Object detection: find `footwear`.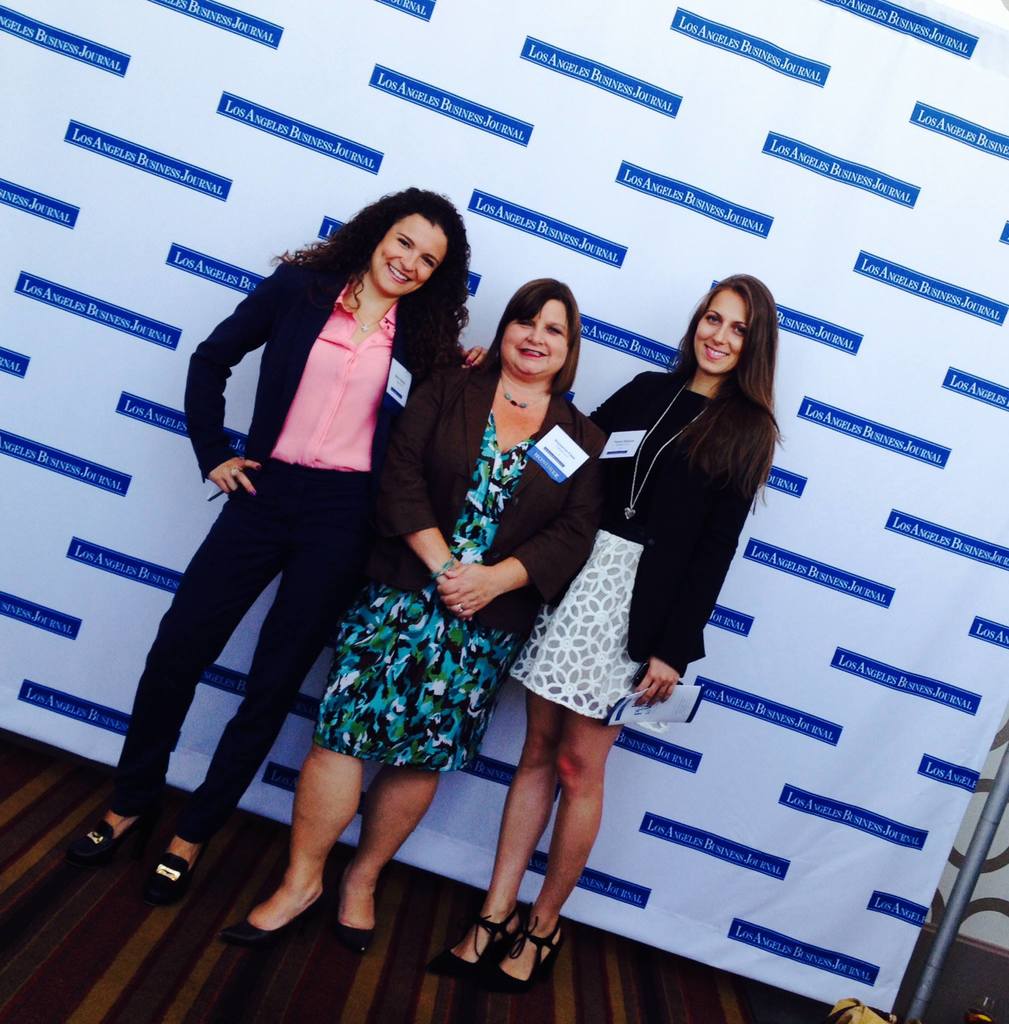
331, 865, 378, 960.
